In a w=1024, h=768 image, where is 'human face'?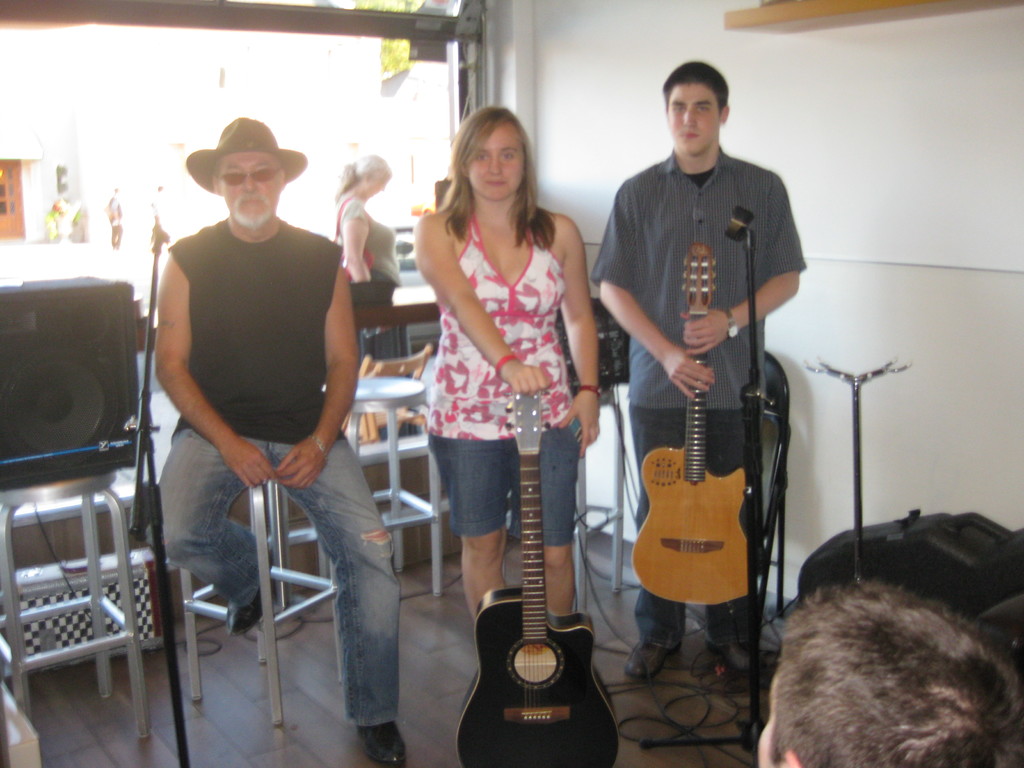
[left=467, top=125, right=528, bottom=204].
